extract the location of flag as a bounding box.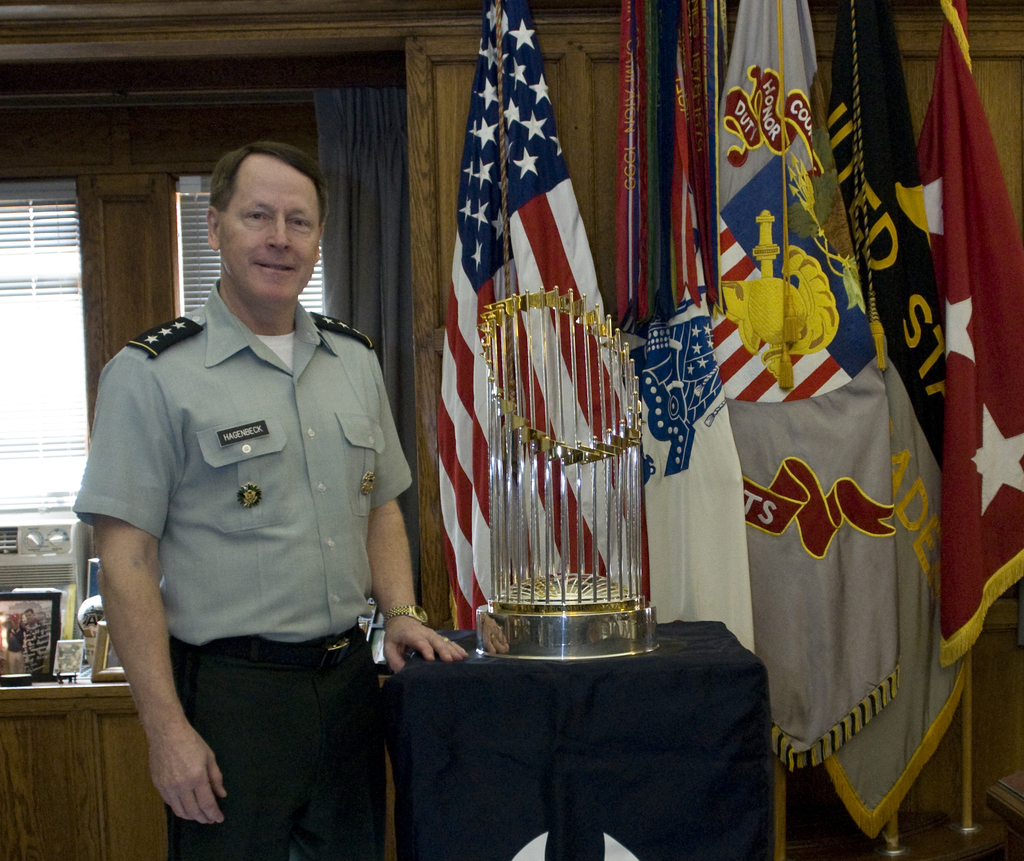
{"x1": 433, "y1": 21, "x2": 659, "y2": 738}.
